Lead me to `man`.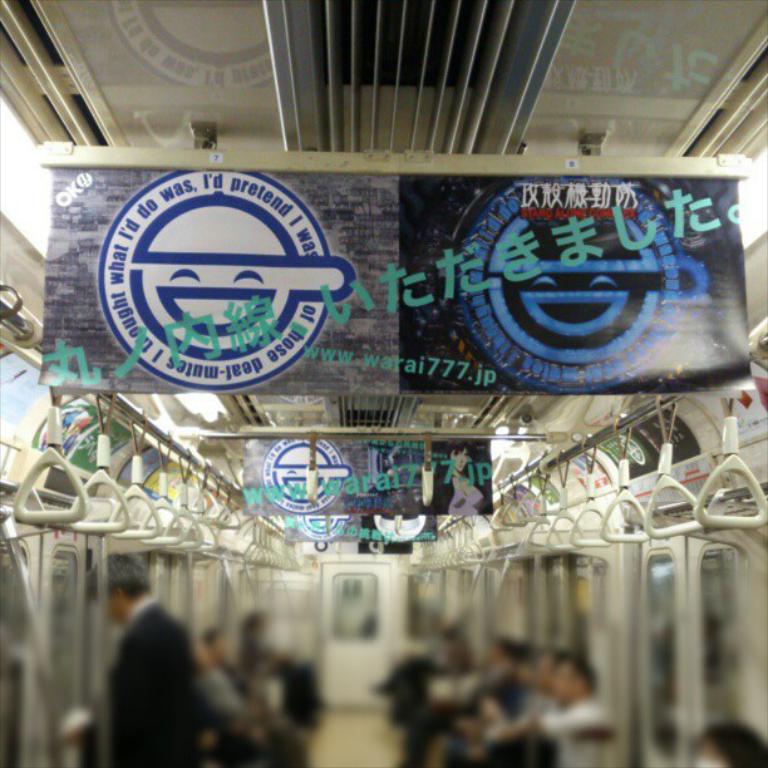
Lead to l=83, t=550, r=201, b=767.
